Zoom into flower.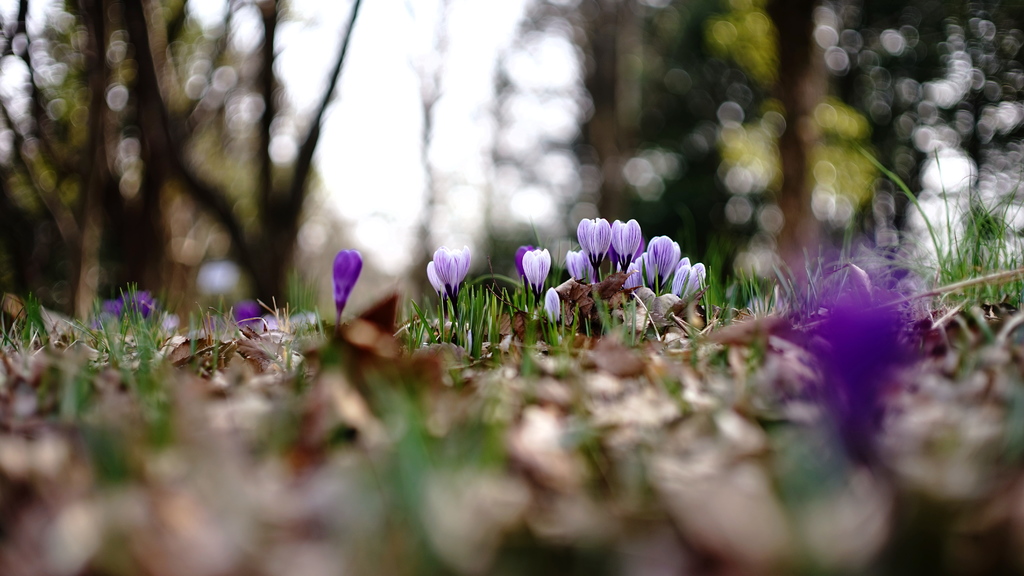
Zoom target: bbox=(230, 298, 262, 330).
